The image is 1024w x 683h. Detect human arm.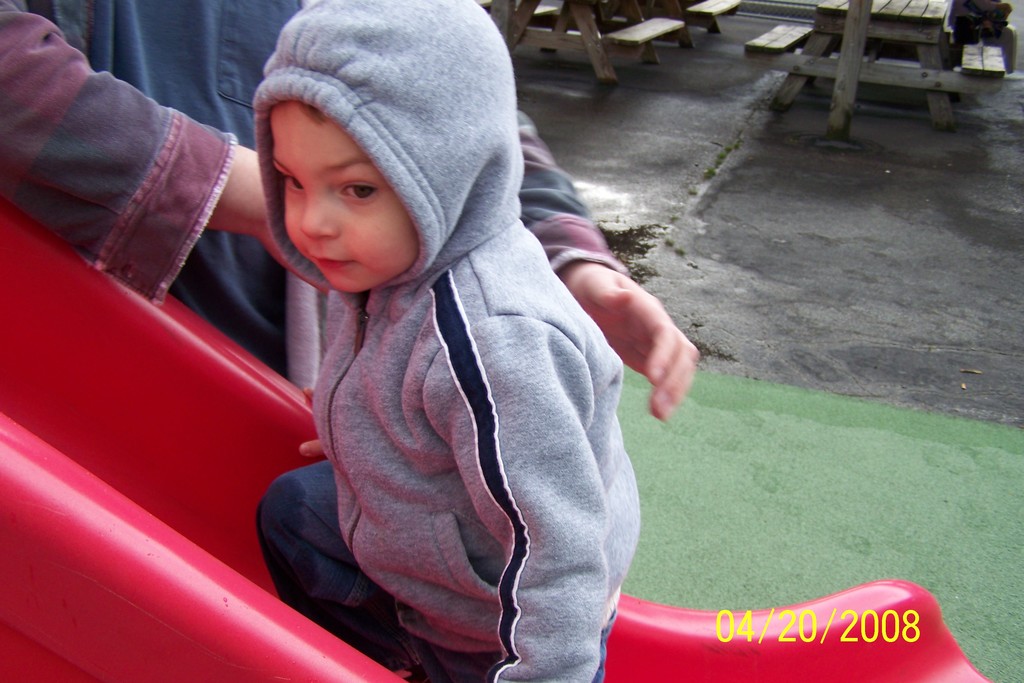
Detection: box=[417, 312, 611, 682].
